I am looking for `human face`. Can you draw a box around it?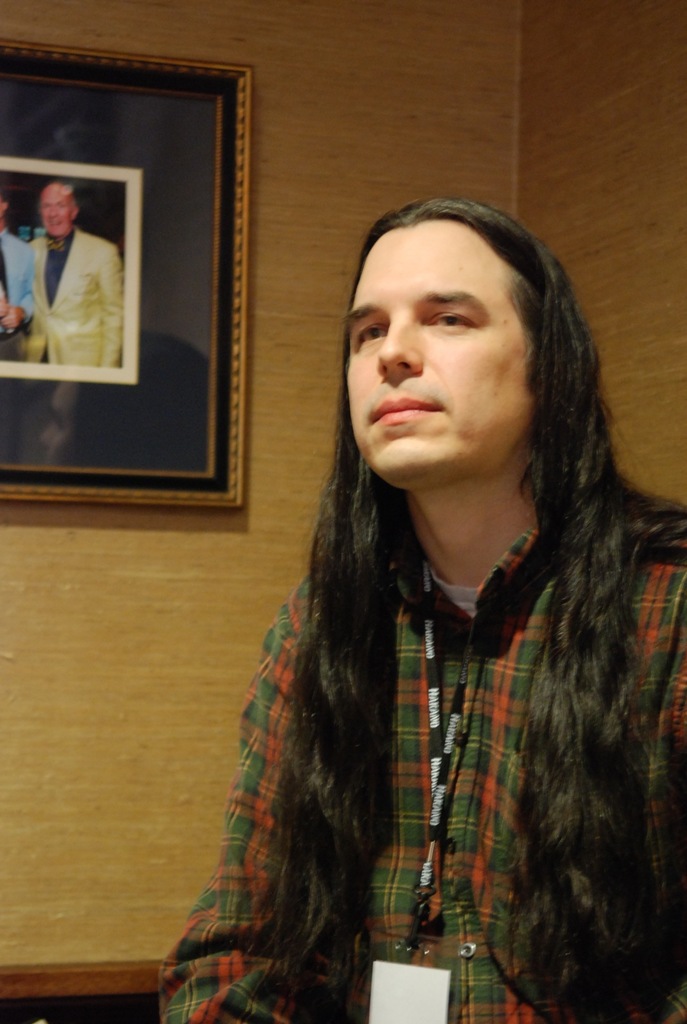
Sure, the bounding box is box=[38, 191, 70, 234].
